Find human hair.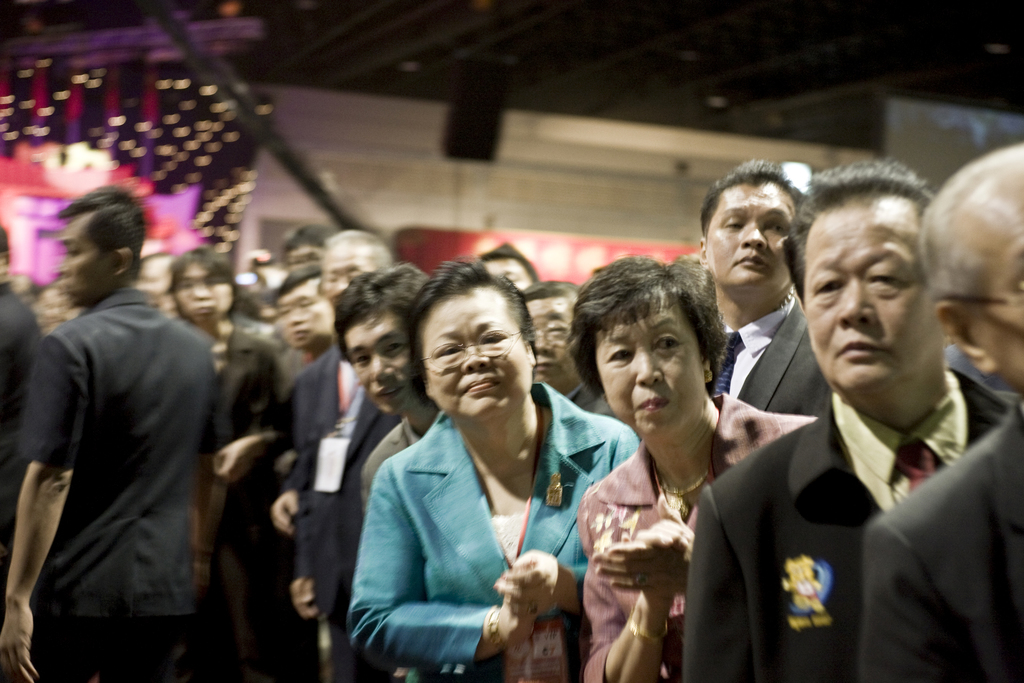
x1=323 y1=227 x2=394 y2=286.
